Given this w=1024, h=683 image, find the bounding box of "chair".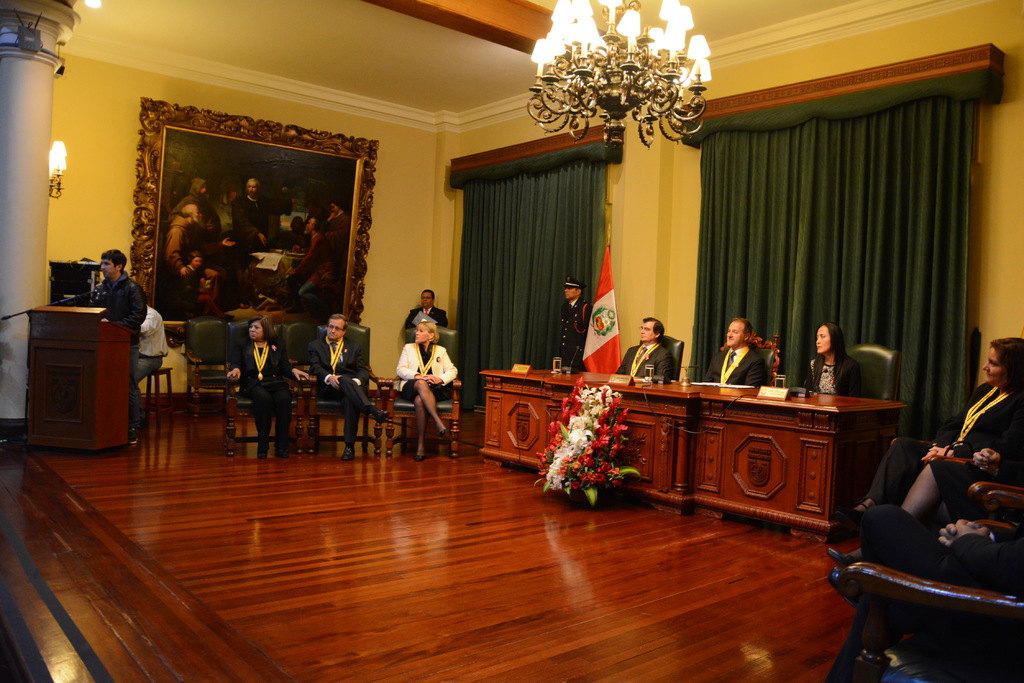
left=964, top=478, right=1023, bottom=511.
